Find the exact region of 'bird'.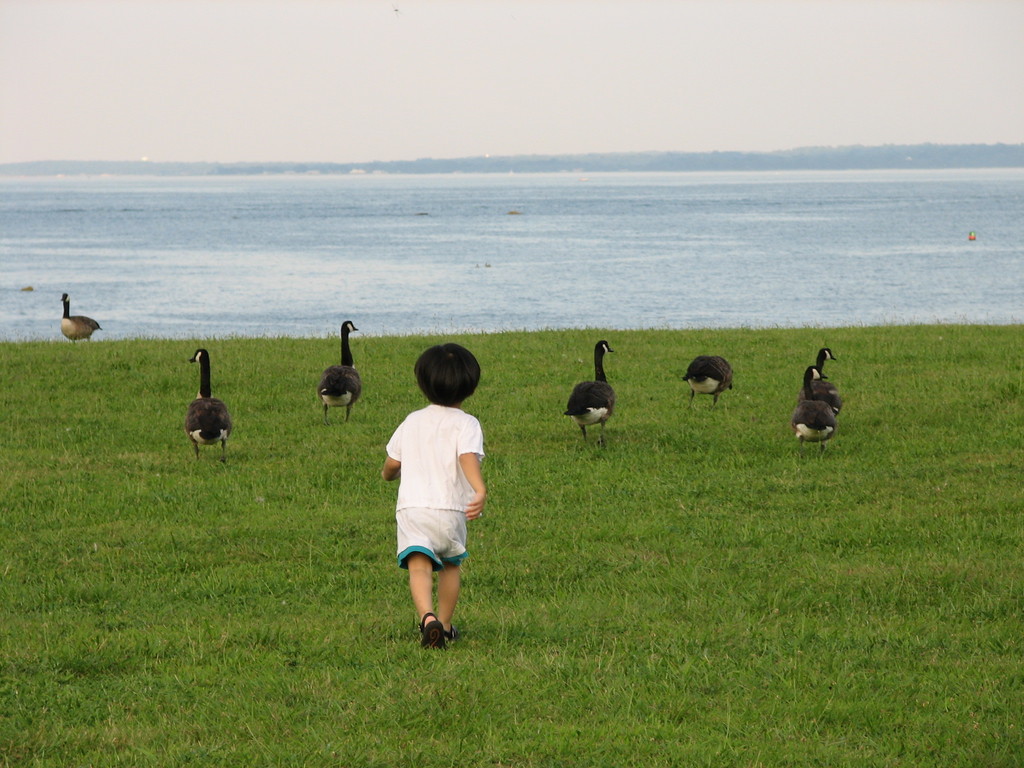
Exact region: [left=313, top=308, right=365, bottom=424].
